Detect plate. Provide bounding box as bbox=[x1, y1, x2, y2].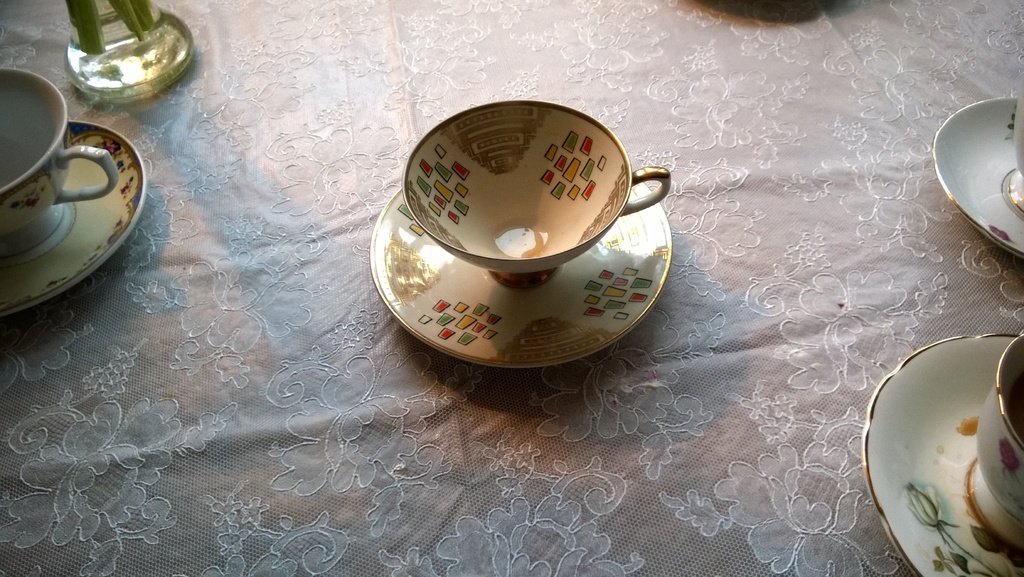
bbox=[0, 121, 145, 322].
